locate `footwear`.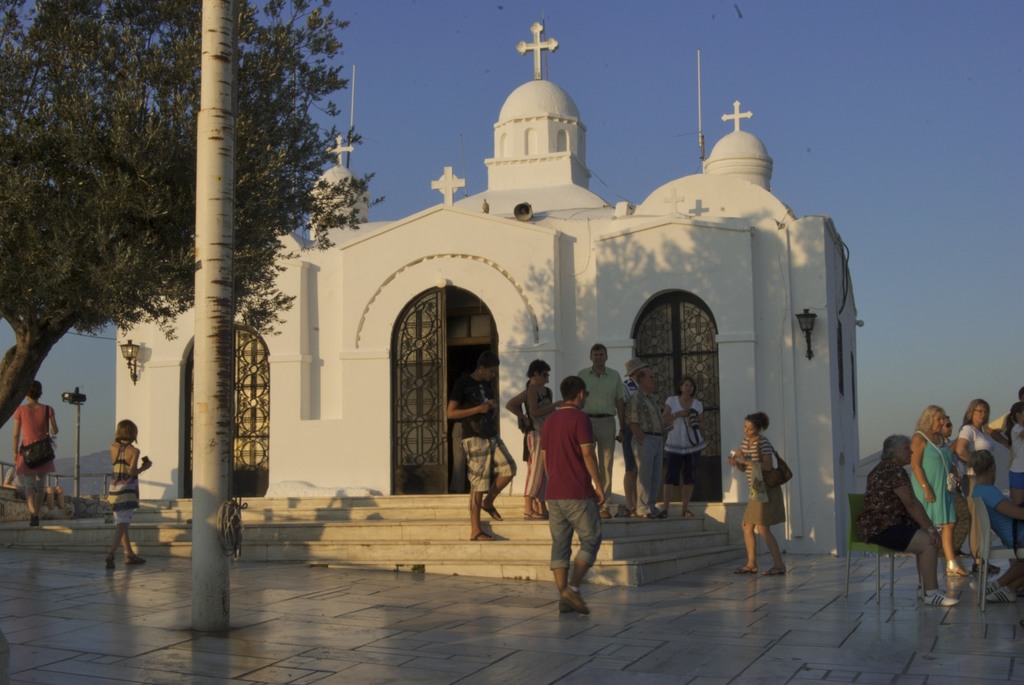
Bounding box: bbox=(682, 509, 697, 519).
